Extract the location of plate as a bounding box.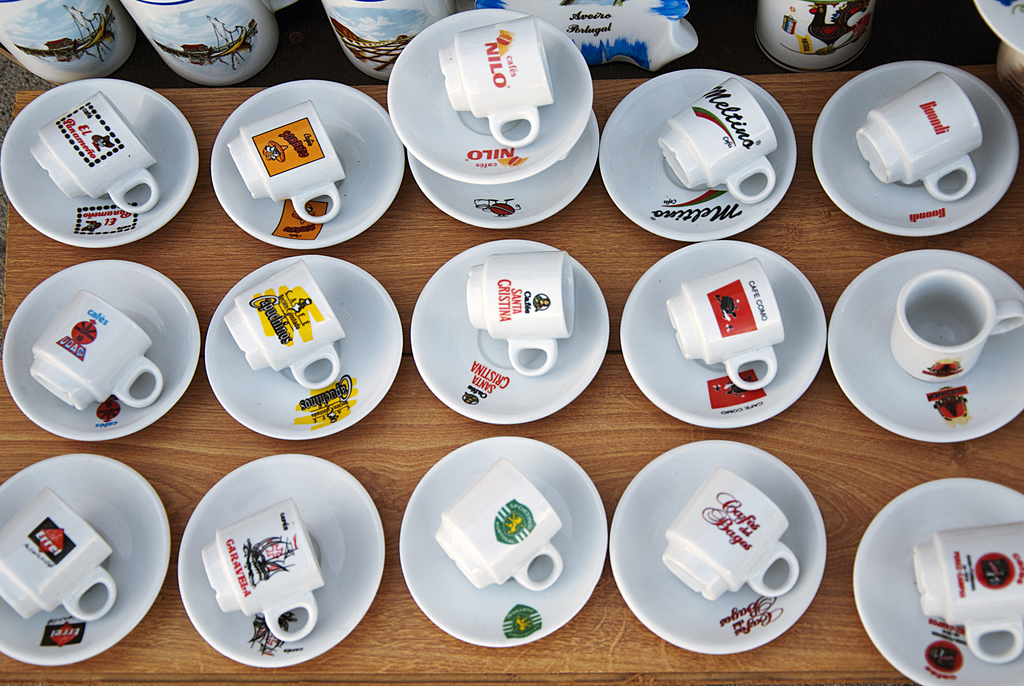
[x1=0, y1=76, x2=199, y2=247].
